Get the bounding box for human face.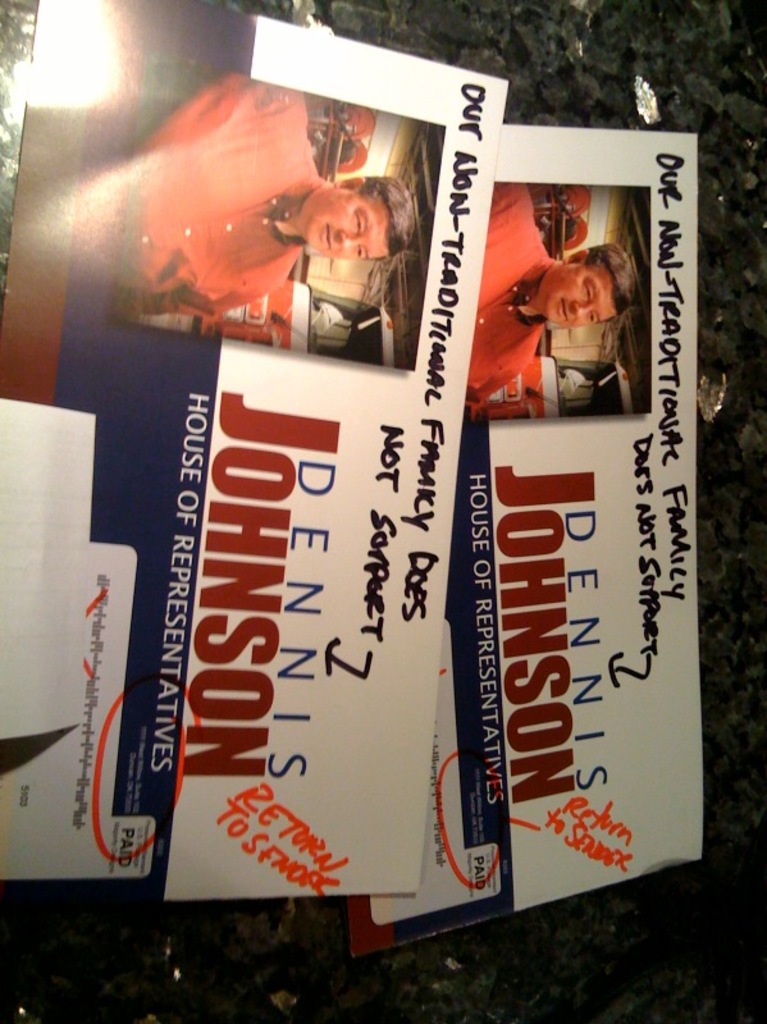
bbox(302, 182, 382, 264).
